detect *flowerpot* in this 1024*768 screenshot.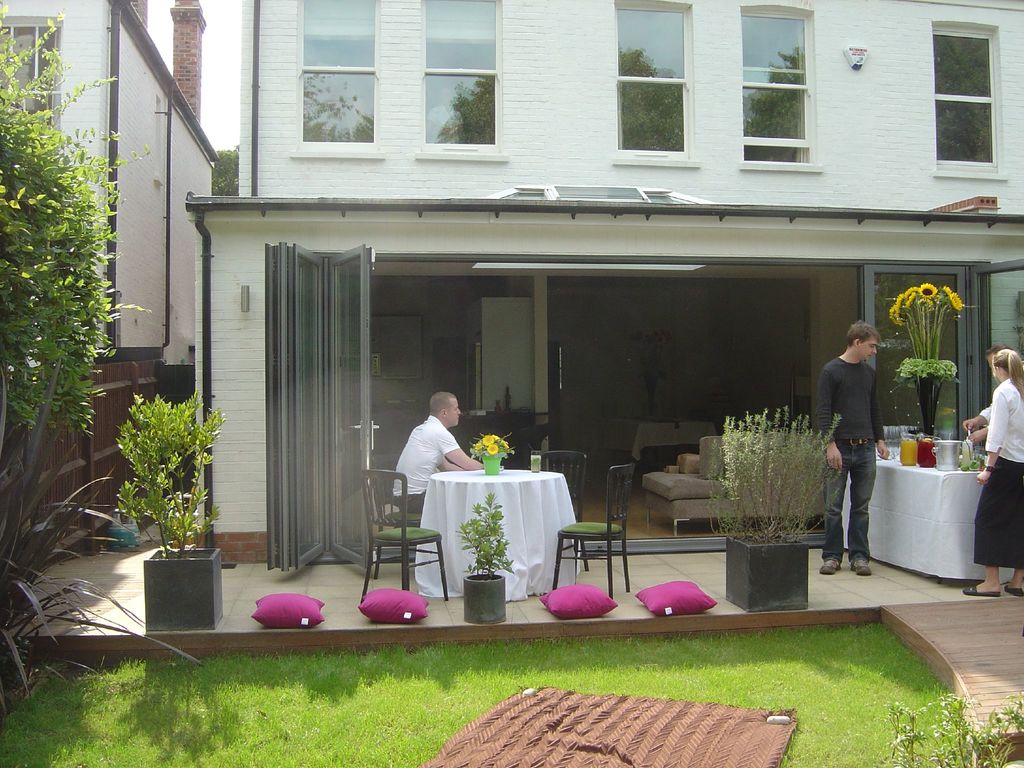
Detection: [x1=726, y1=521, x2=810, y2=614].
